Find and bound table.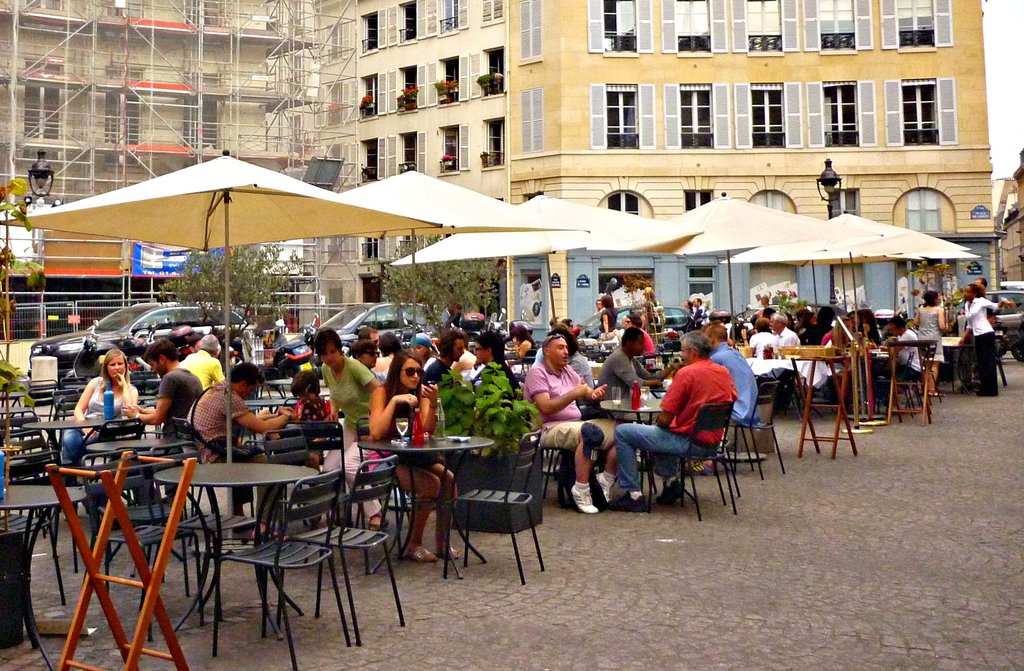
Bound: [x1=0, y1=474, x2=95, y2=670].
